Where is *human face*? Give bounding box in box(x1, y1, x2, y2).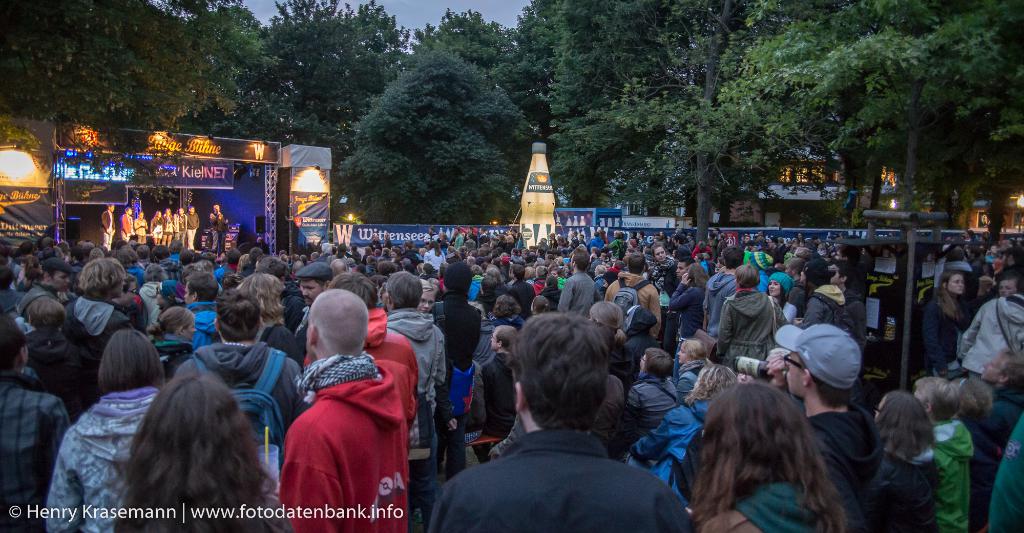
box(947, 277, 963, 293).
